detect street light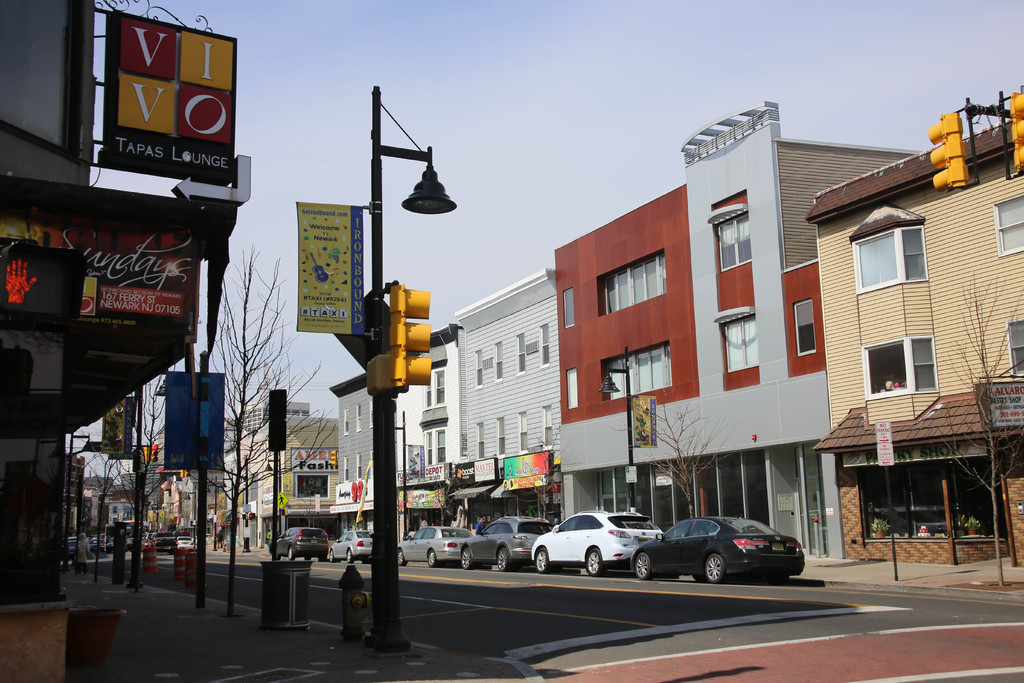
box(597, 342, 636, 509)
